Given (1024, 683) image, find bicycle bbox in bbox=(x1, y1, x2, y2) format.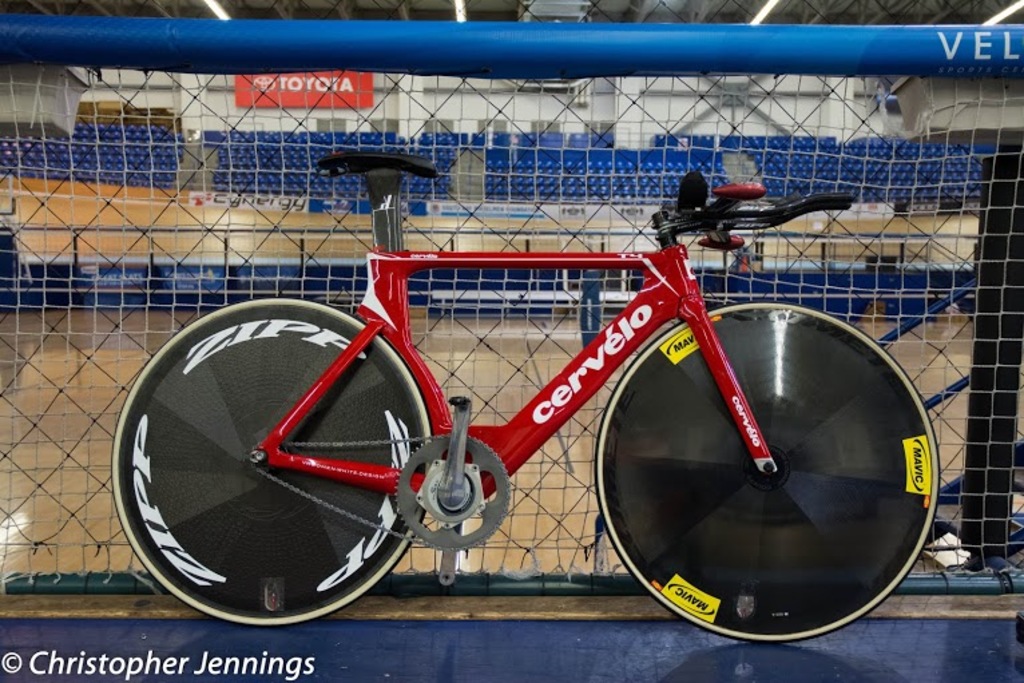
bbox=(162, 78, 930, 627).
